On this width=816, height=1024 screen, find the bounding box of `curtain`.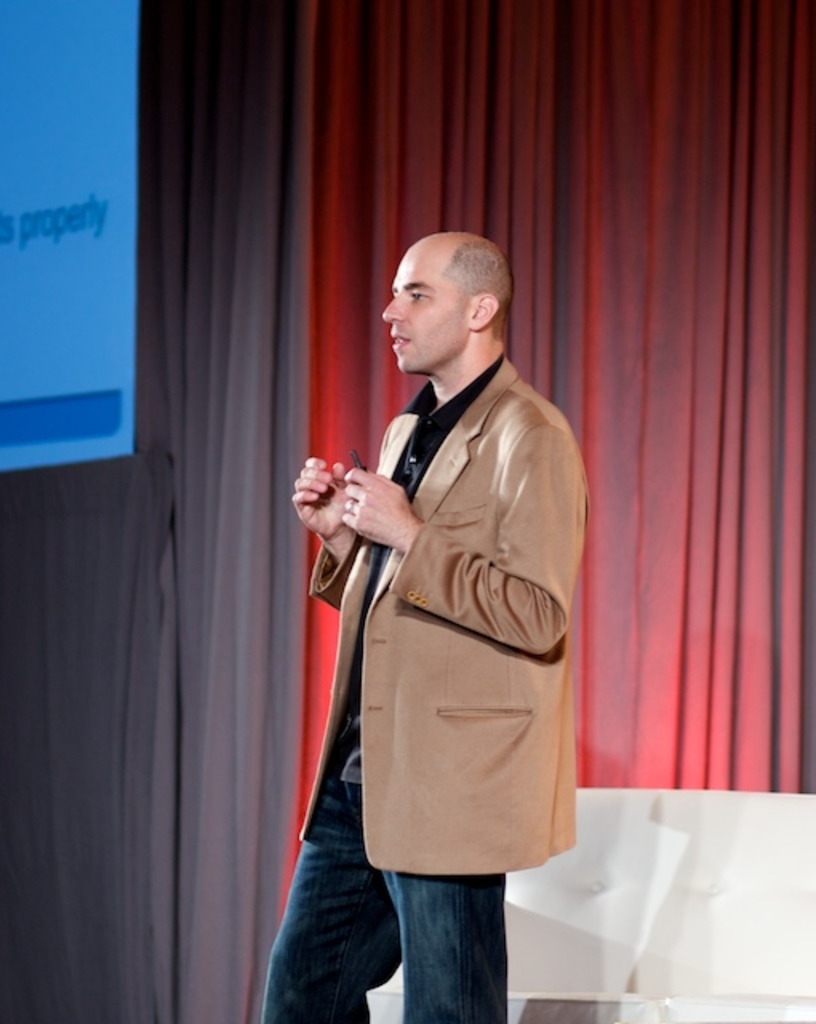
Bounding box: 0 3 299 1022.
